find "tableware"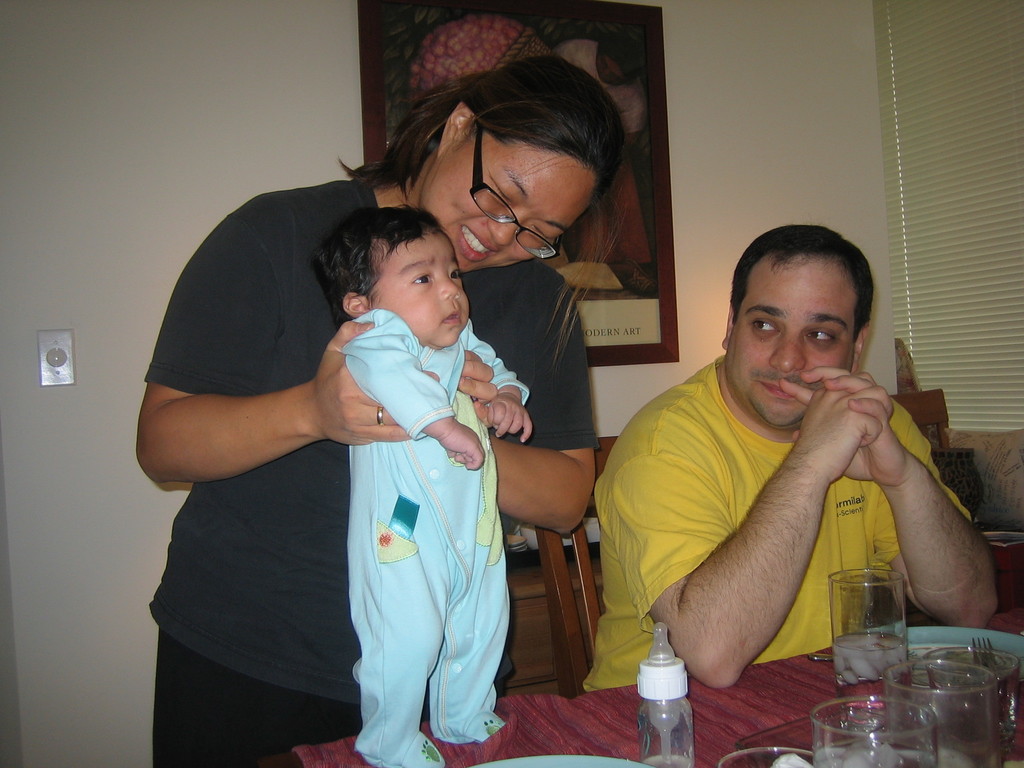
(1011,666,1023,767)
